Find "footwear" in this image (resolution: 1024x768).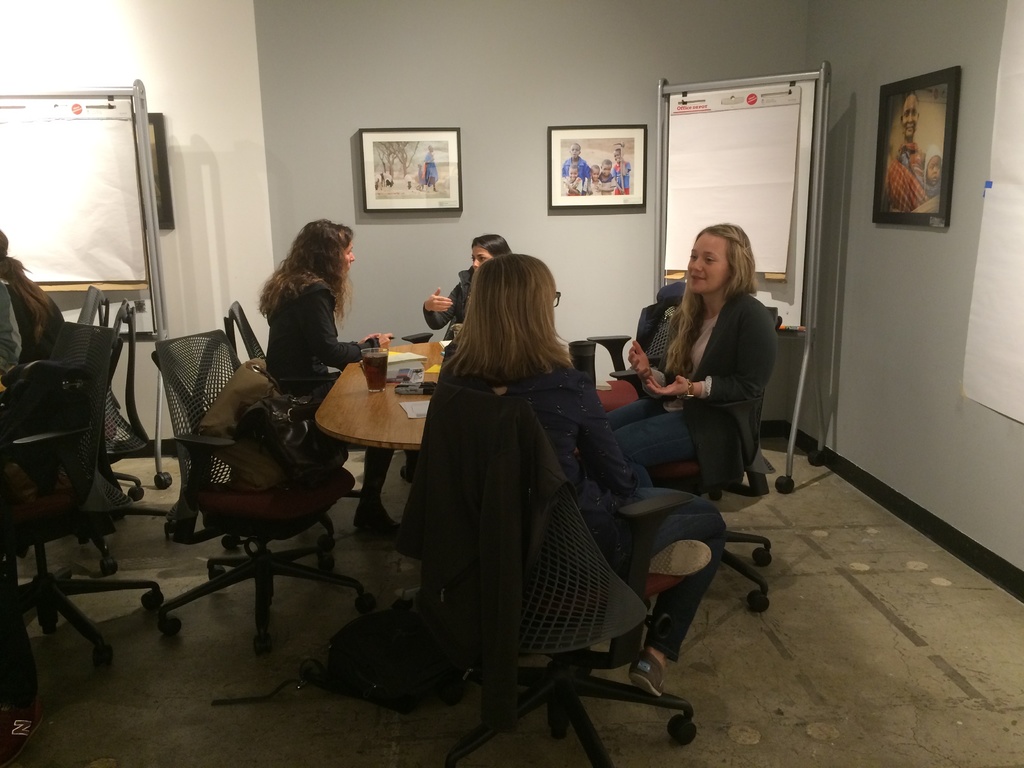
locate(349, 437, 401, 523).
